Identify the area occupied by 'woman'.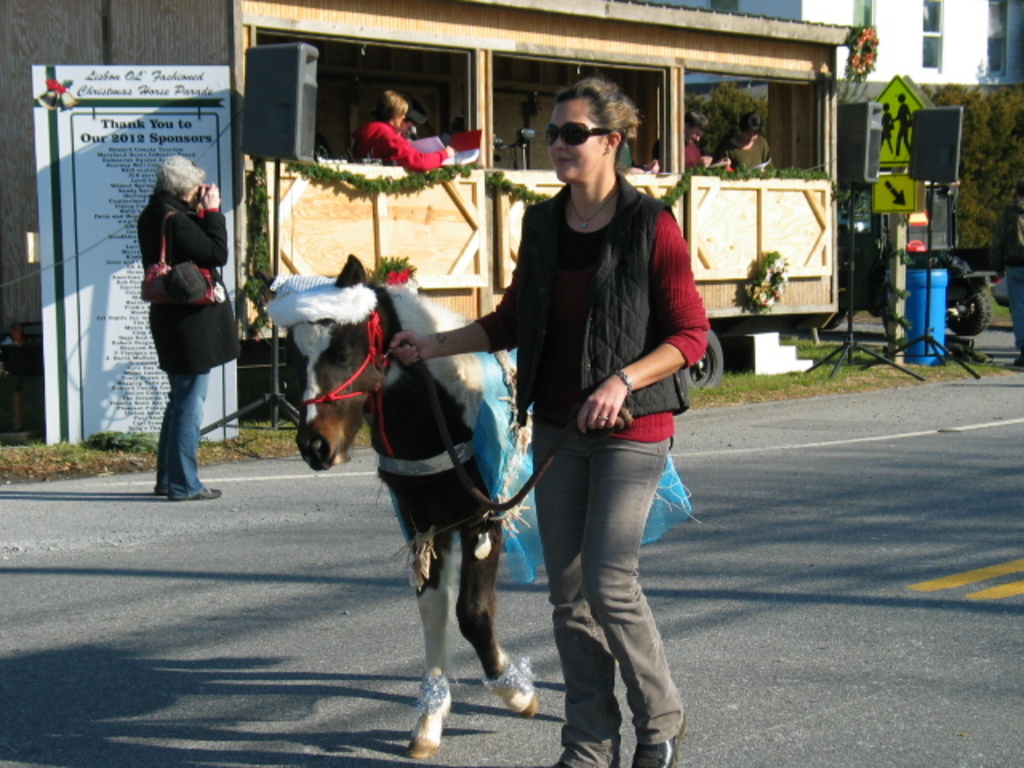
Area: x1=389, y1=82, x2=714, y2=766.
